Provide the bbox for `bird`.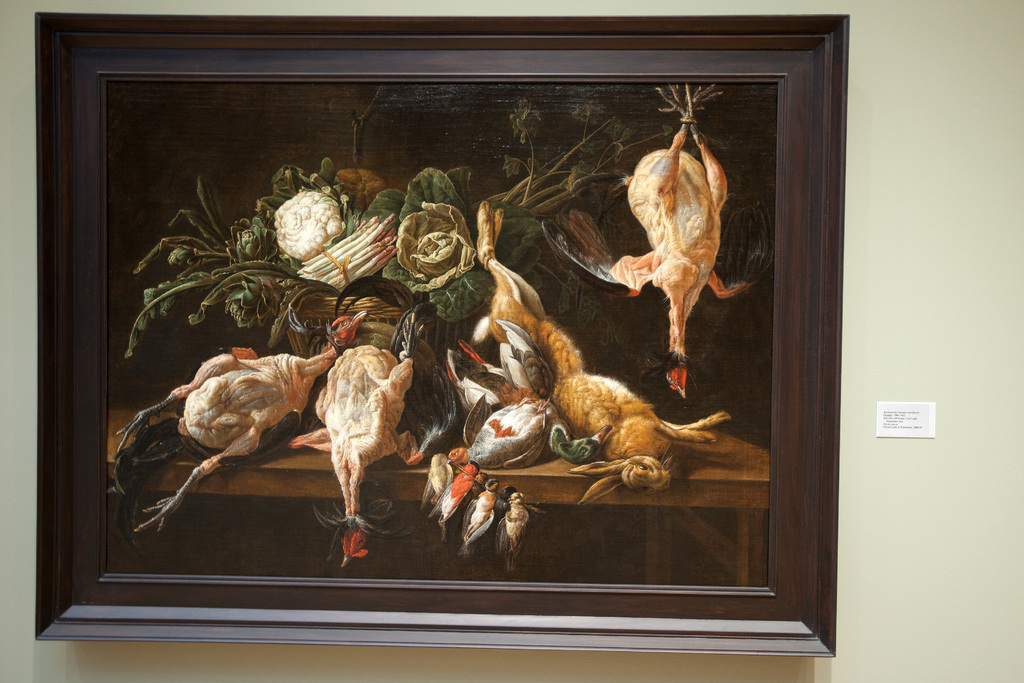
413 442 470 514.
